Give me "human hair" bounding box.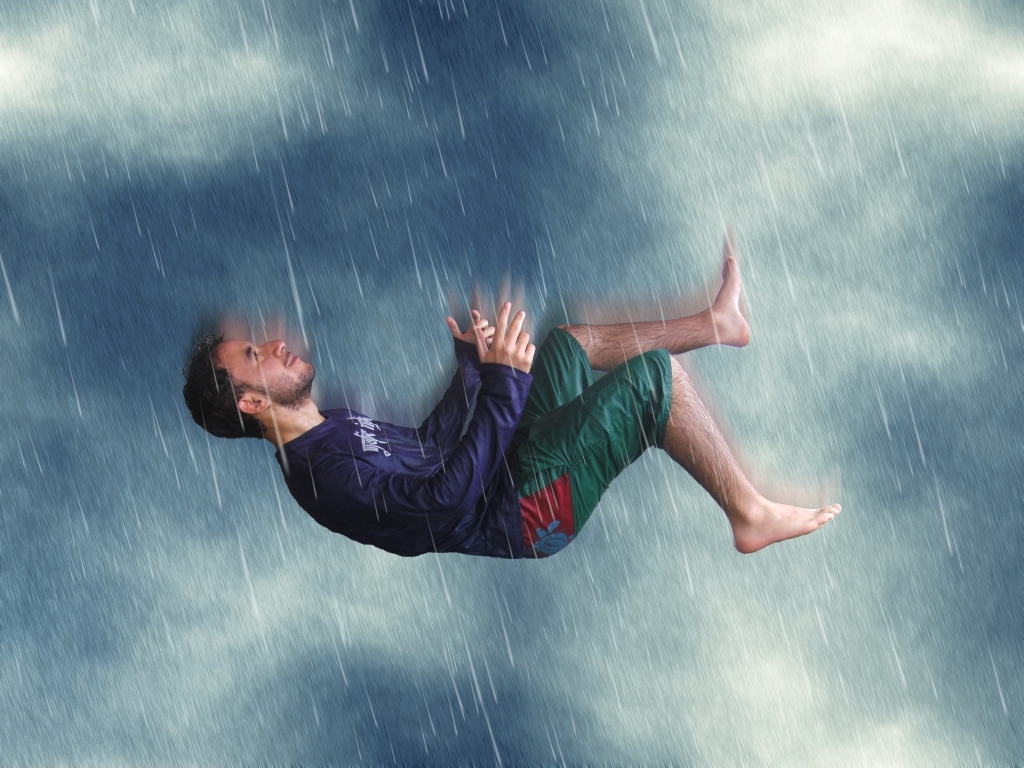
locate(181, 335, 269, 439).
